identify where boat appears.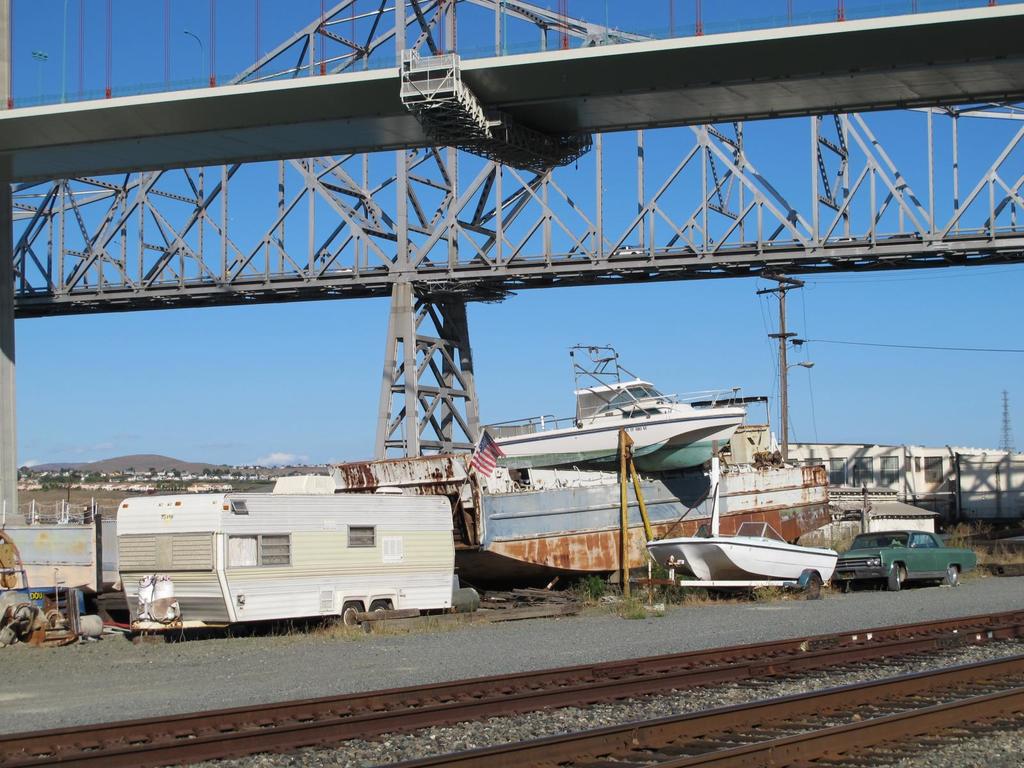
Appears at region(642, 453, 842, 586).
